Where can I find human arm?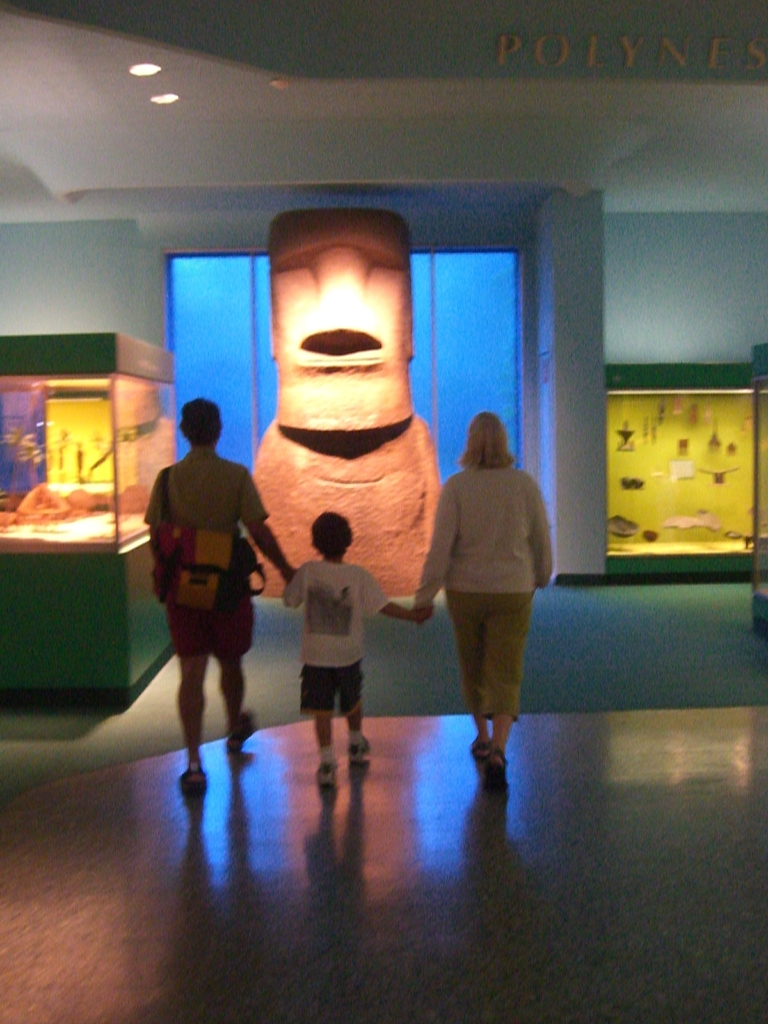
You can find it at (x1=412, y1=481, x2=458, y2=618).
